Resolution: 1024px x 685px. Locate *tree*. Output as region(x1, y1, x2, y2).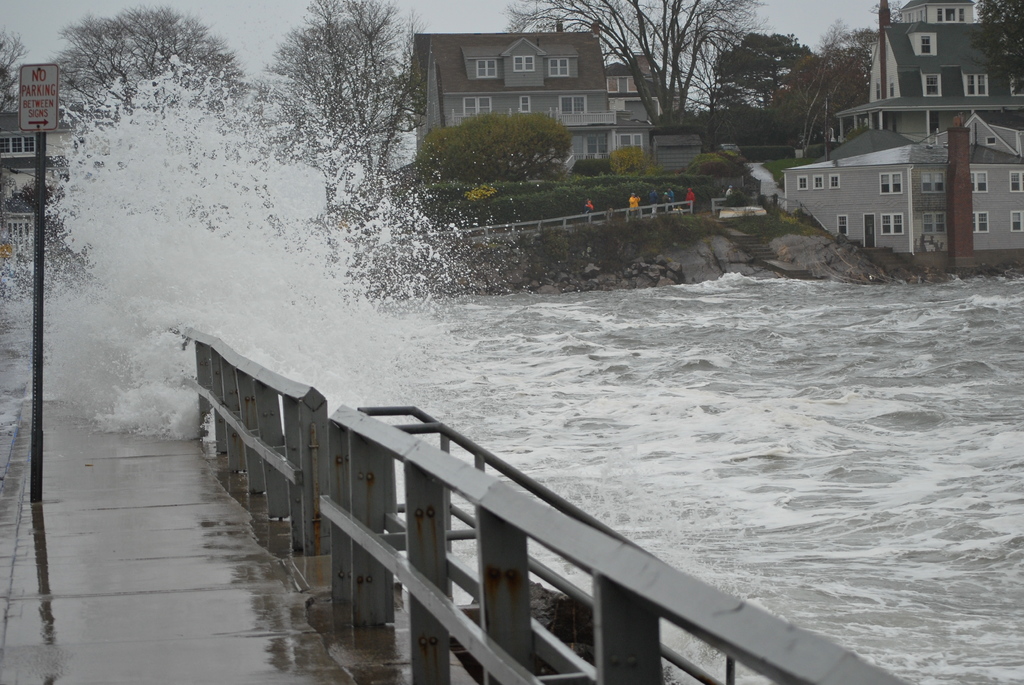
region(801, 14, 877, 165).
